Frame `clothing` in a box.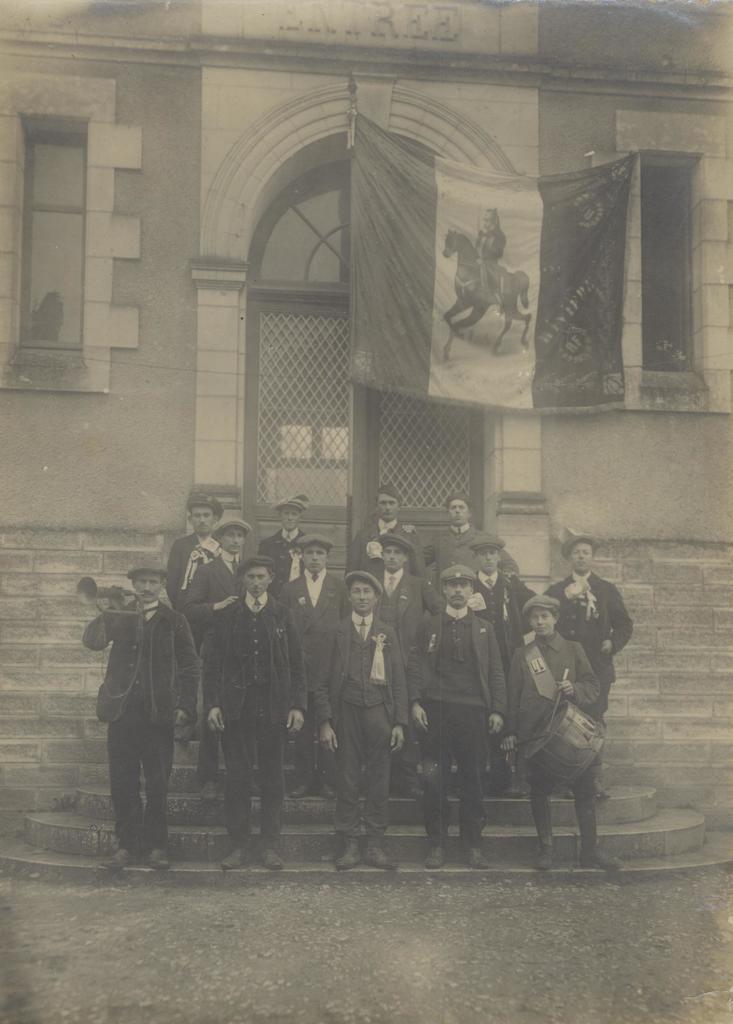
<region>287, 536, 341, 779</region>.
